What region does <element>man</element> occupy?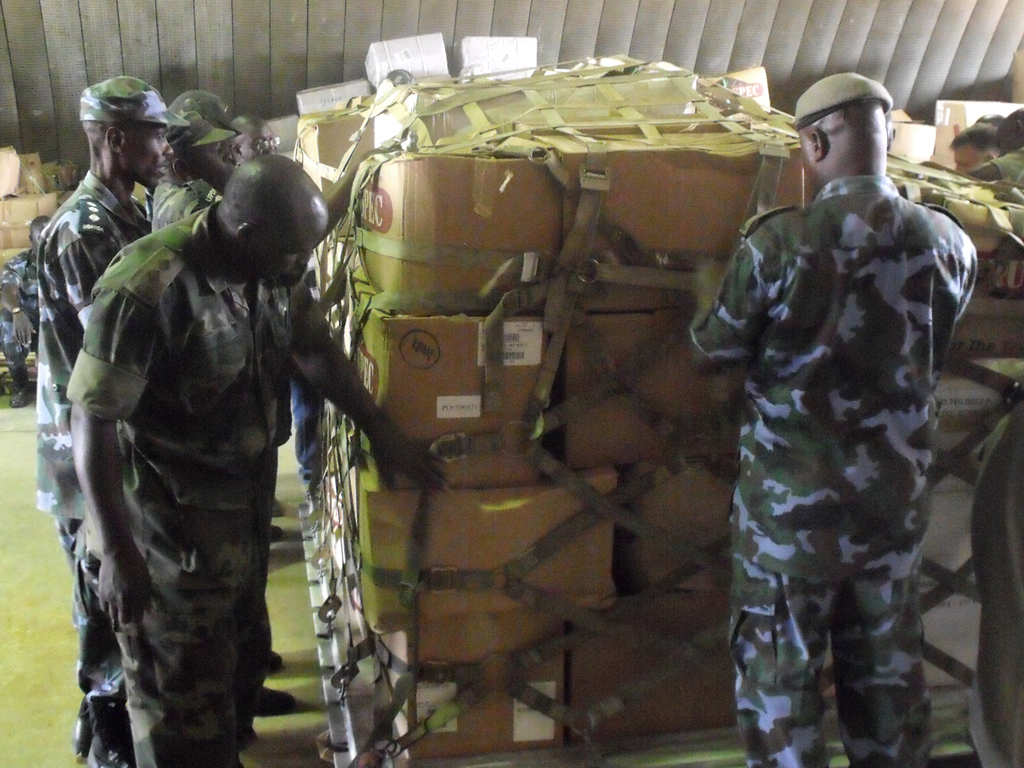
{"x1": 63, "y1": 157, "x2": 456, "y2": 765}.
